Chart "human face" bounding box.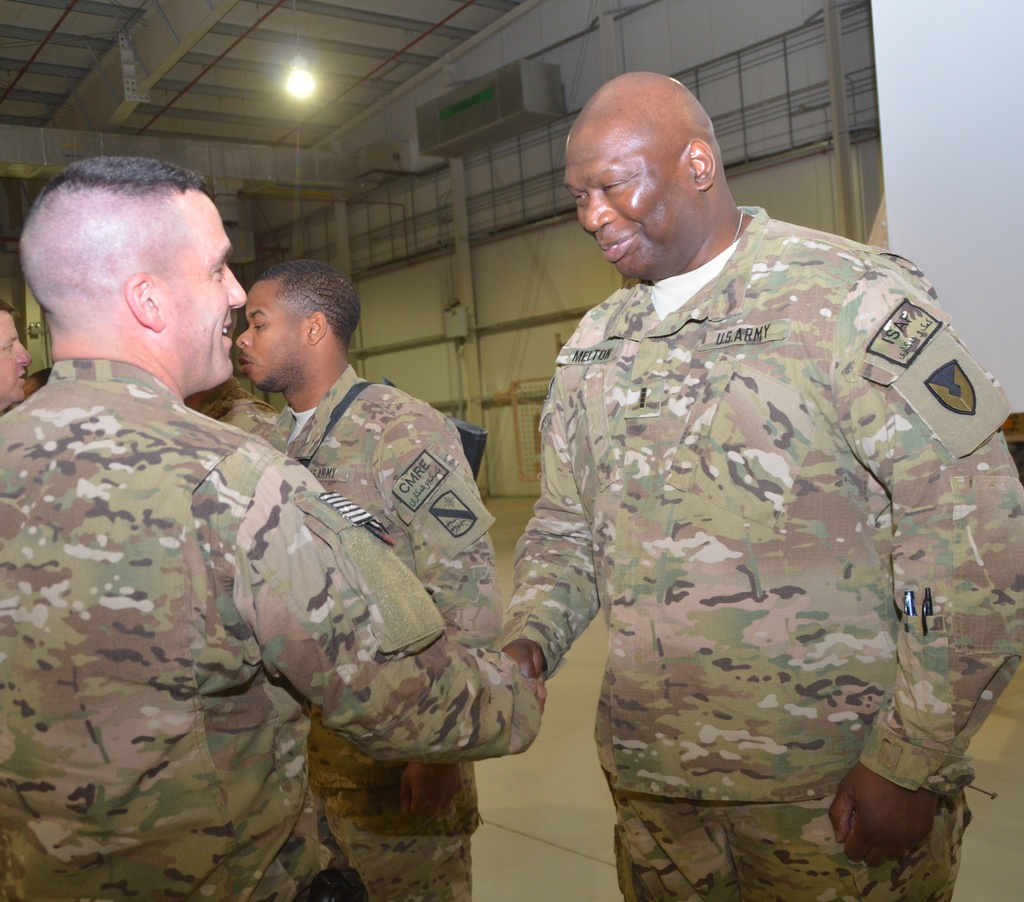
Charted: (0, 312, 30, 402).
